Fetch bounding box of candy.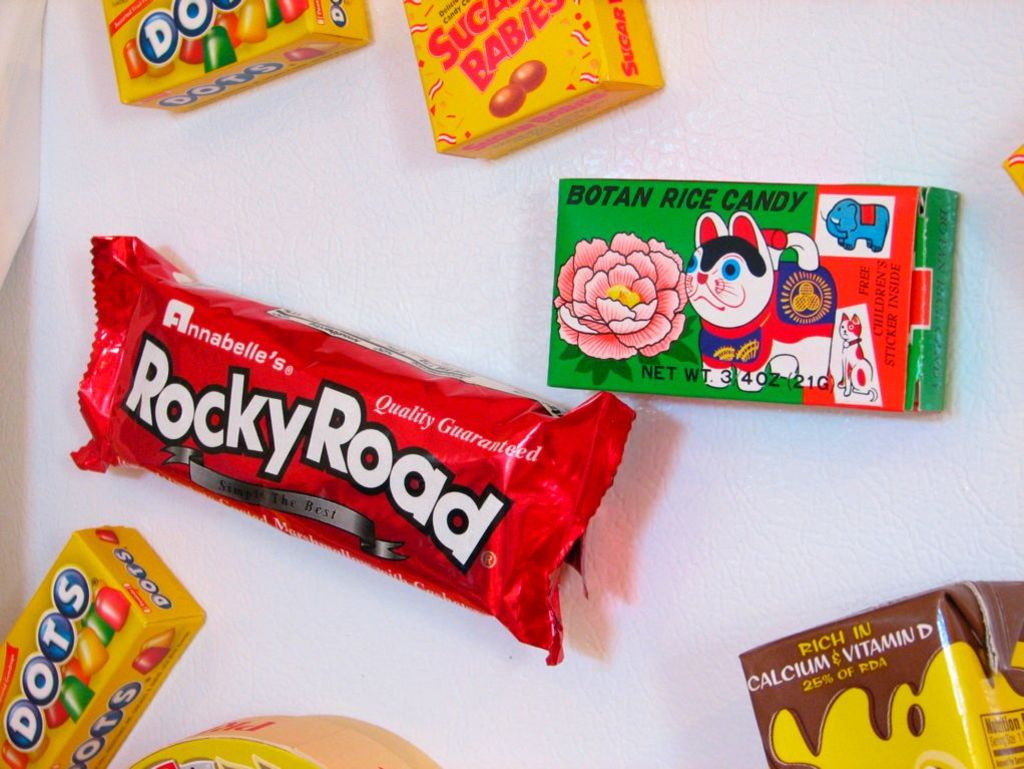
Bbox: 0/739/30/768.
